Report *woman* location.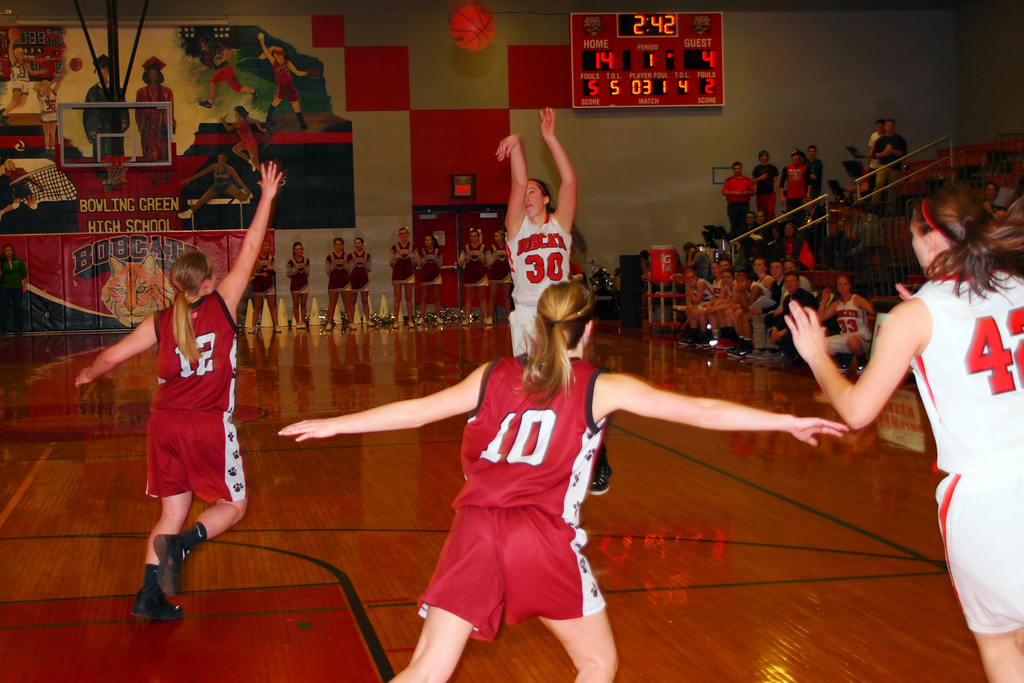
Report: 421:233:440:322.
